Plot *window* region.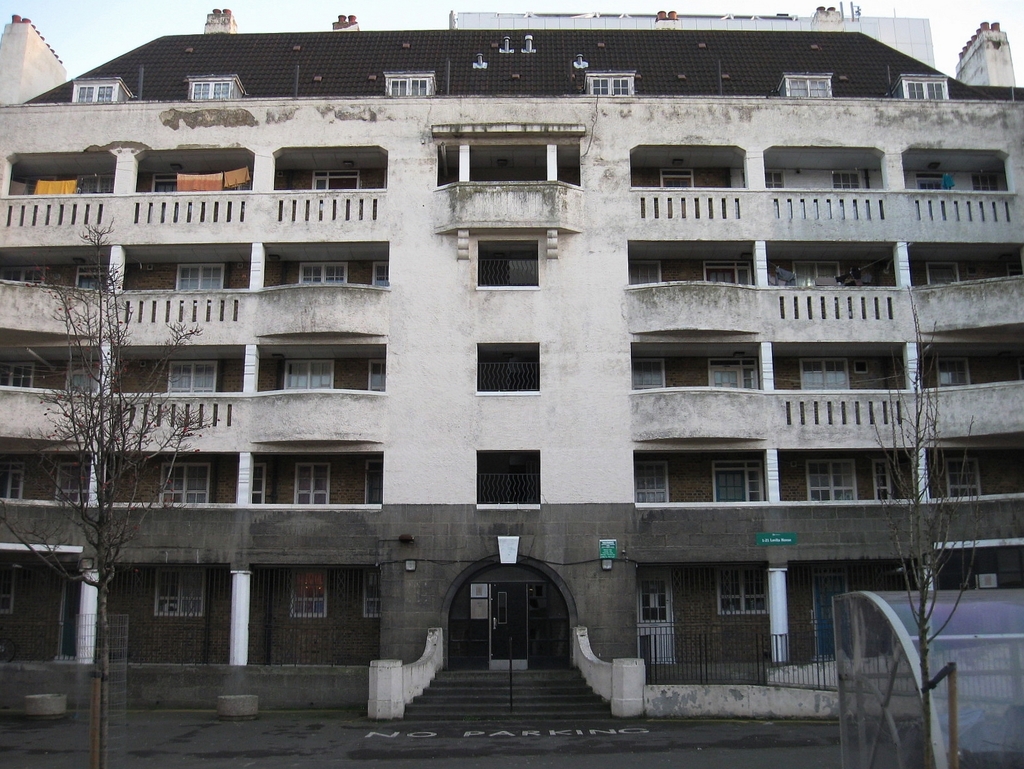
Plotted at 747,464,763,500.
